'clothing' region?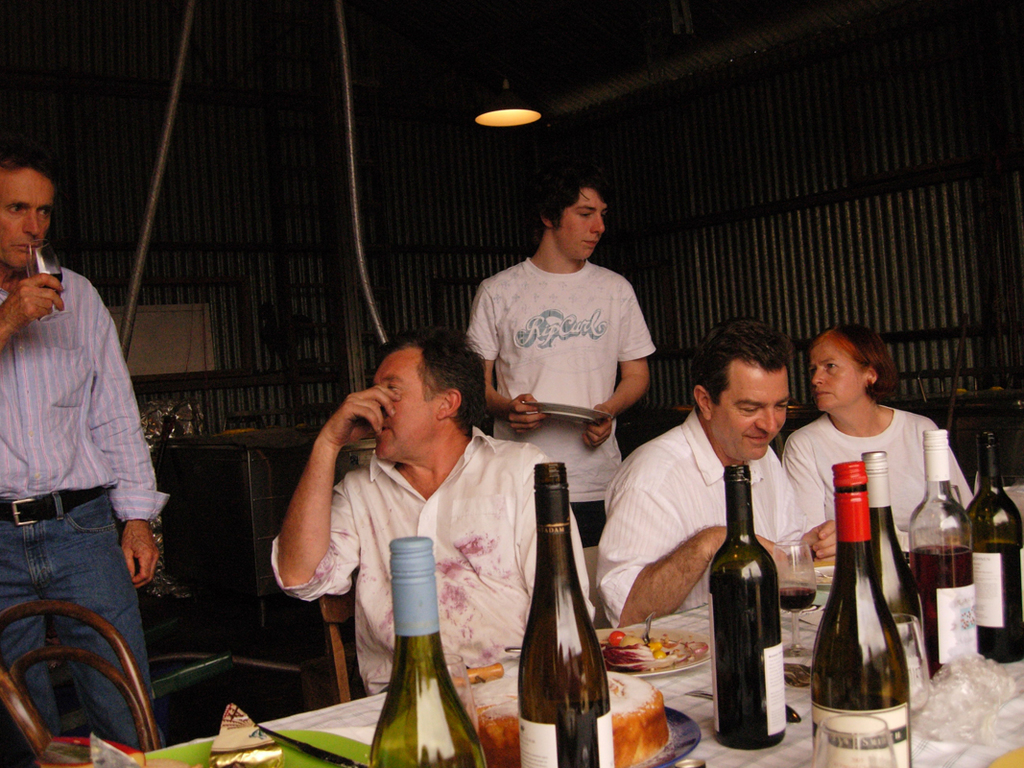
270:425:589:695
